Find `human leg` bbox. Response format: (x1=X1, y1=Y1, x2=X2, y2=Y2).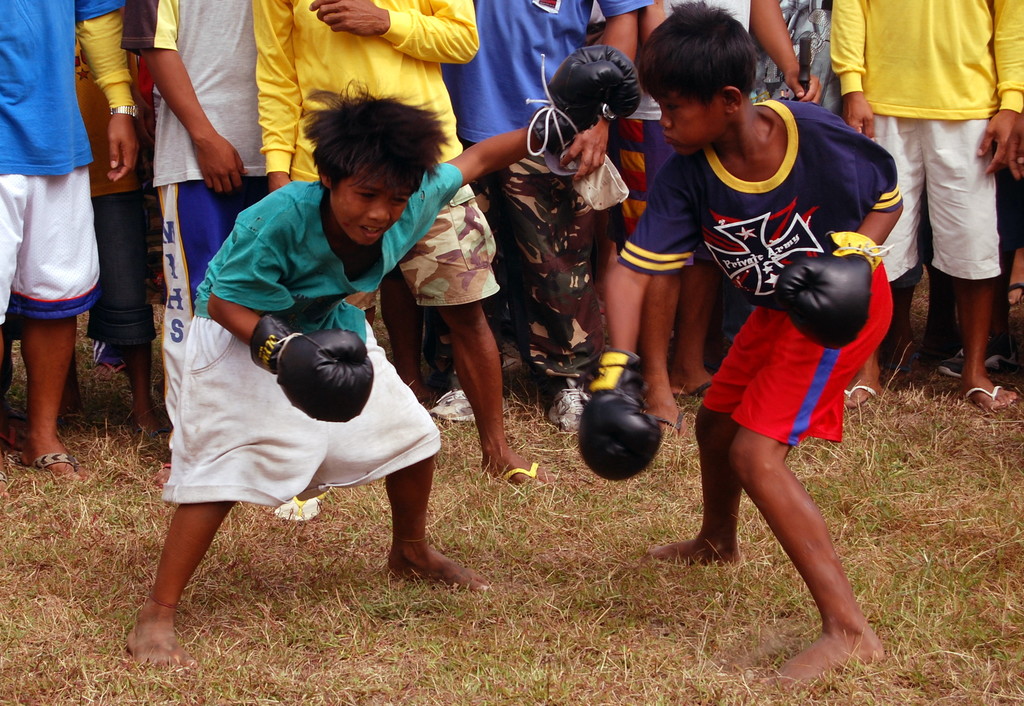
(x1=125, y1=317, x2=326, y2=668).
